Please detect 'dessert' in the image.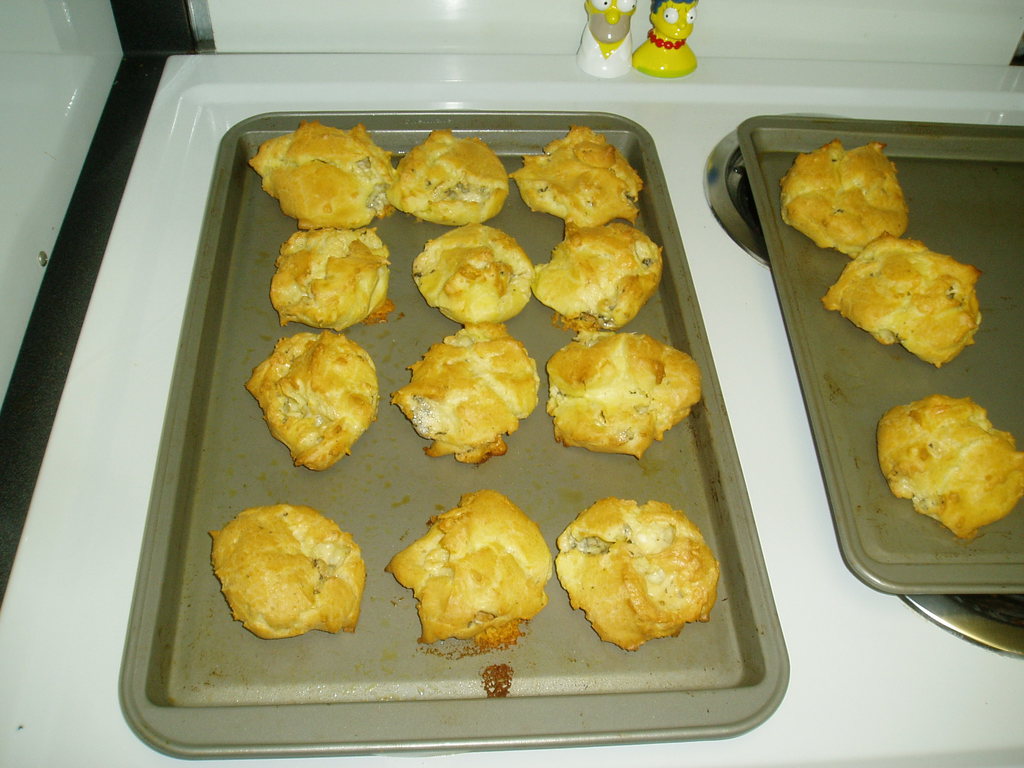
x1=266 y1=227 x2=399 y2=336.
